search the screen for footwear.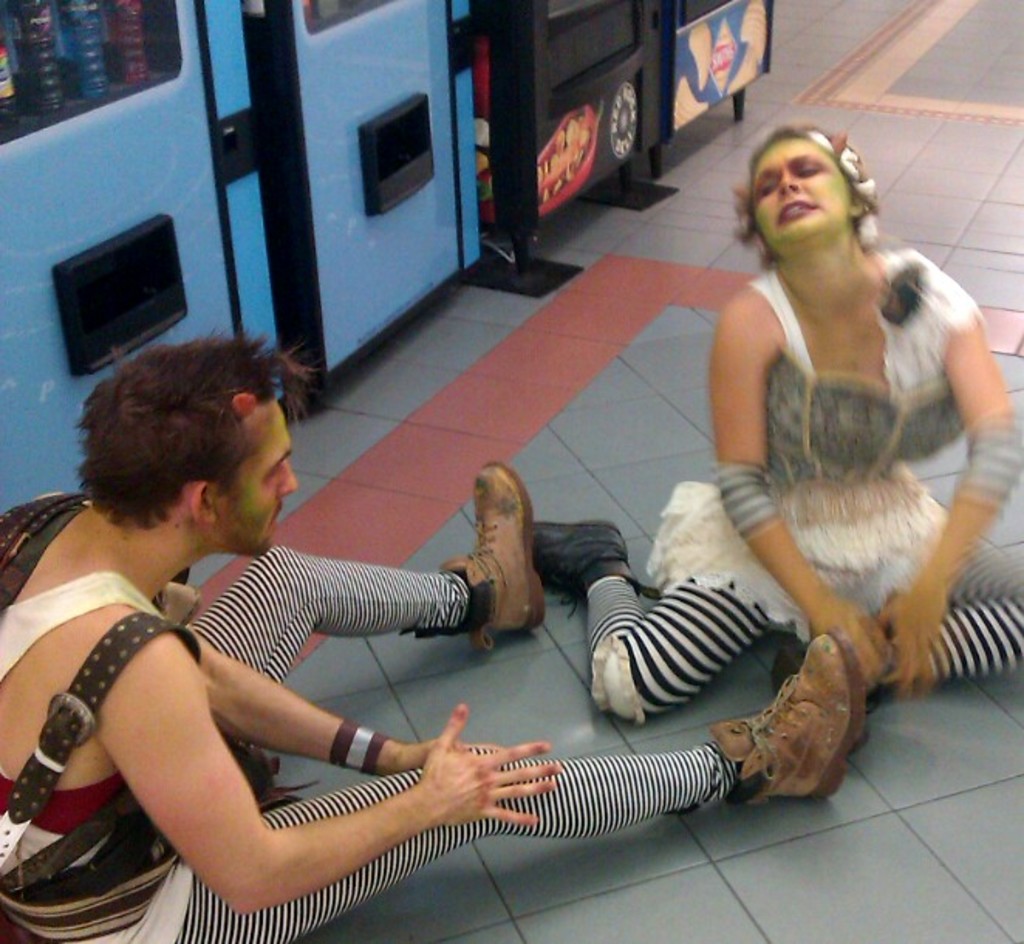
Found at detection(770, 641, 807, 696).
